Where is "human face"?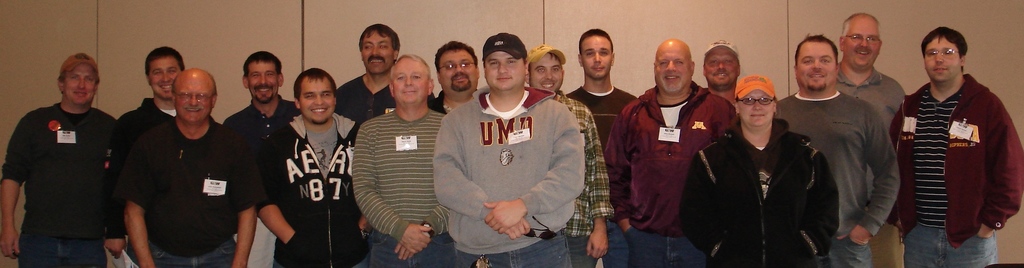
739:86:774:120.
